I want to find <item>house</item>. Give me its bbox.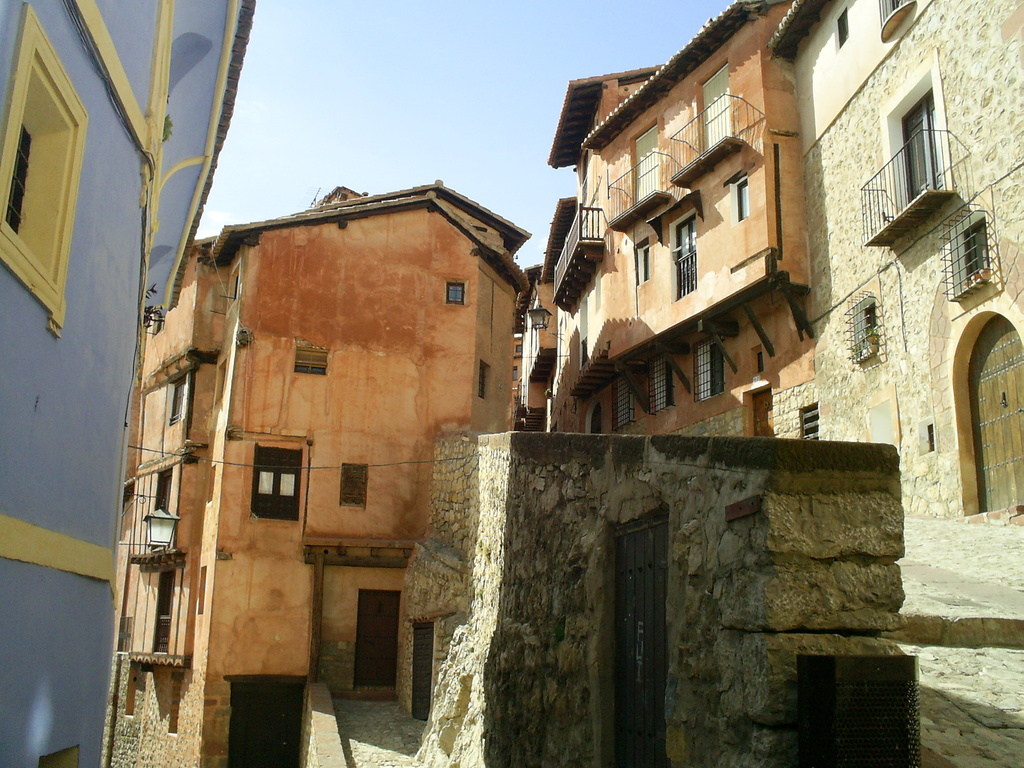
l=0, t=0, r=257, b=767.
